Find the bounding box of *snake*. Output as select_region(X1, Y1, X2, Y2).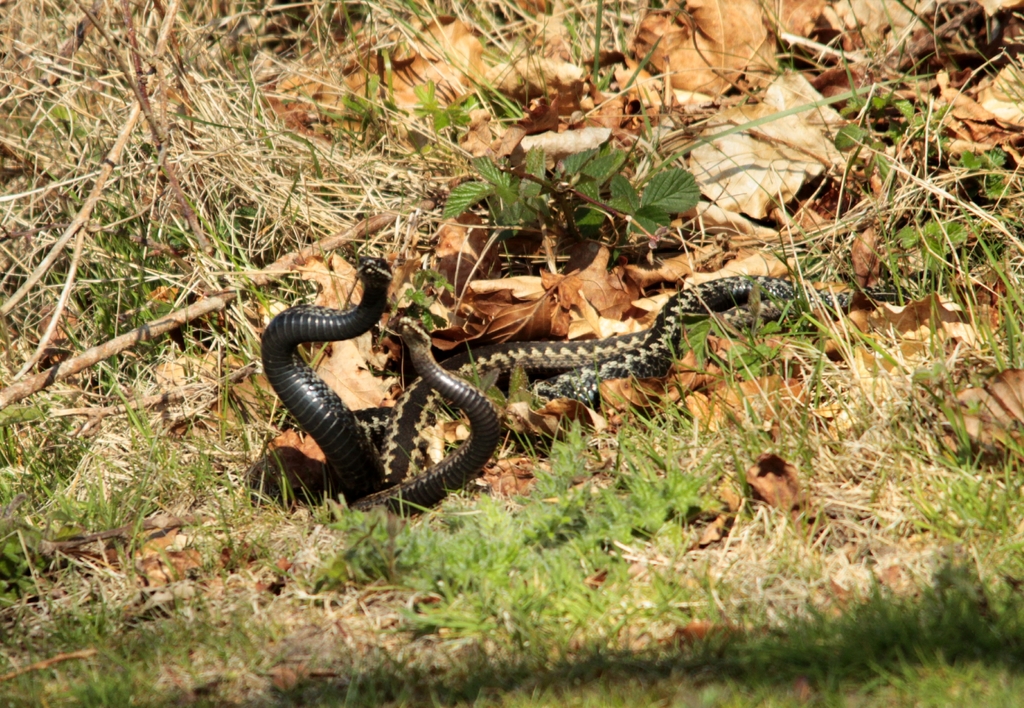
select_region(247, 238, 993, 507).
